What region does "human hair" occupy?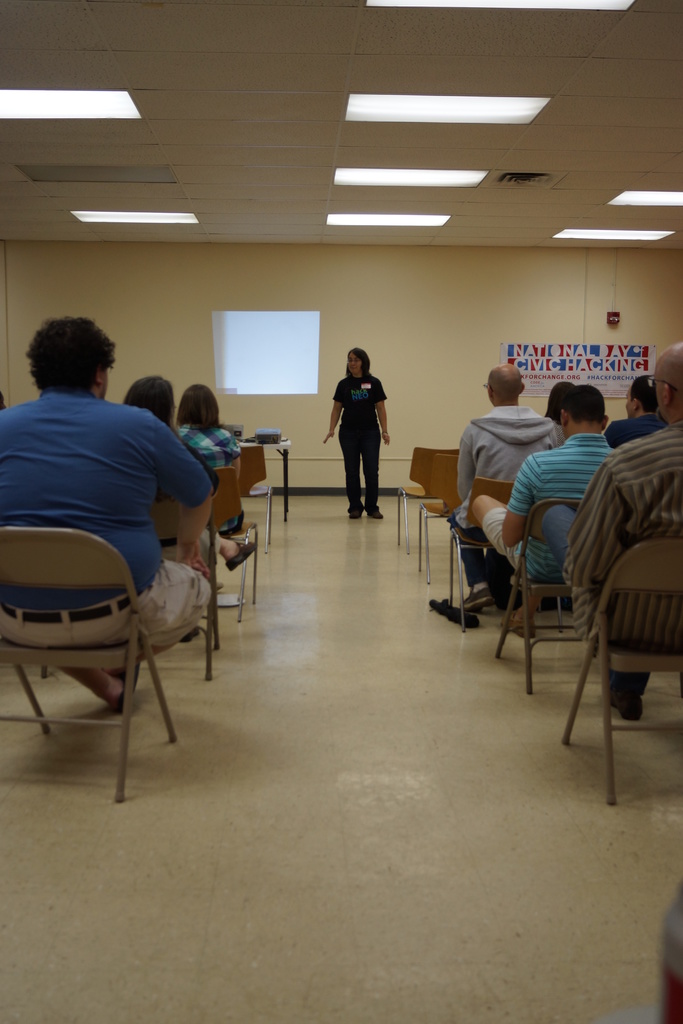
left=343, top=346, right=372, bottom=378.
